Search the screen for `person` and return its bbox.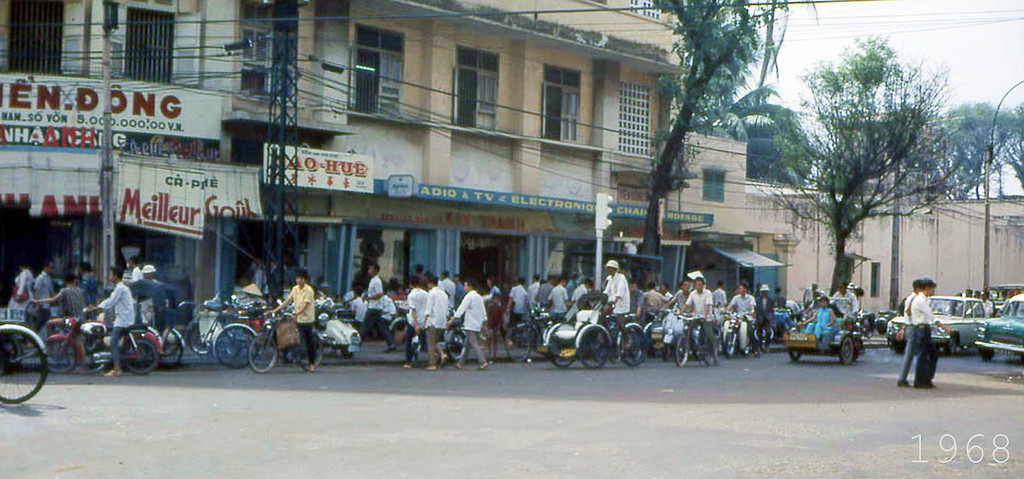
Found: box(973, 286, 977, 300).
